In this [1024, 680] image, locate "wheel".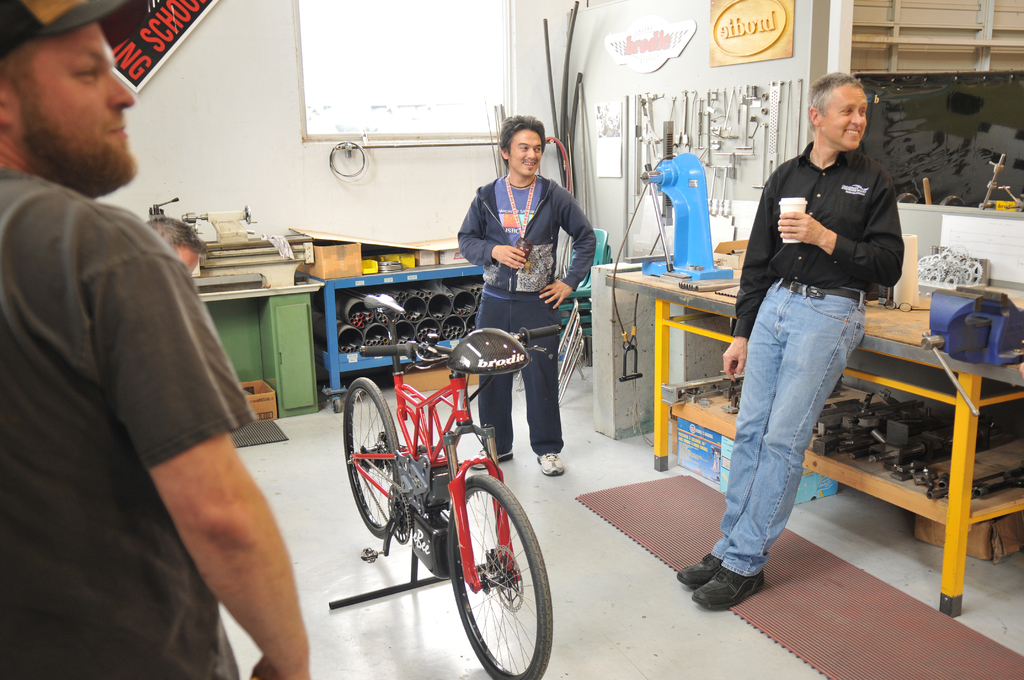
Bounding box: <region>384, 476, 412, 544</region>.
